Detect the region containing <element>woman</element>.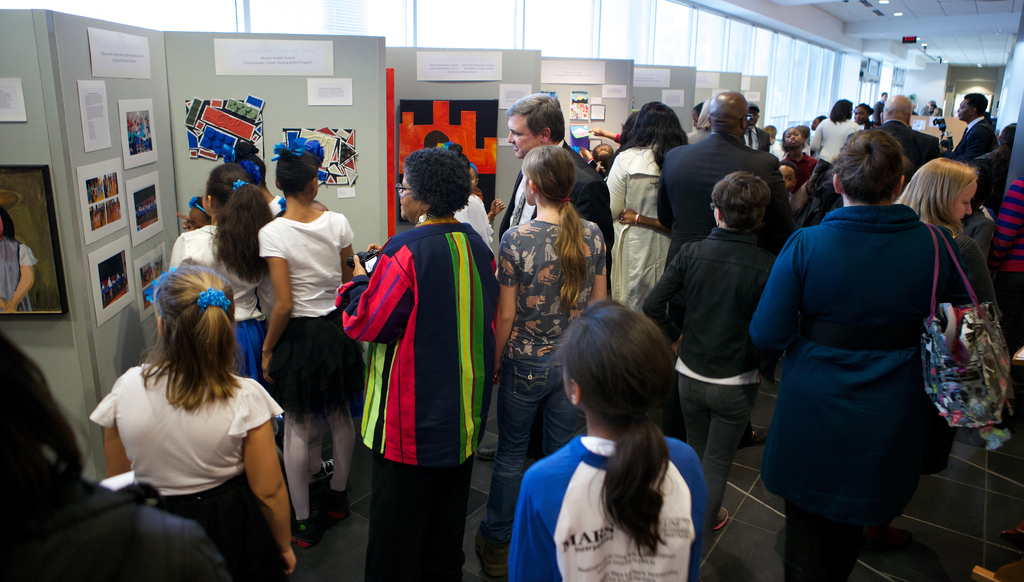
478:135:606:454.
